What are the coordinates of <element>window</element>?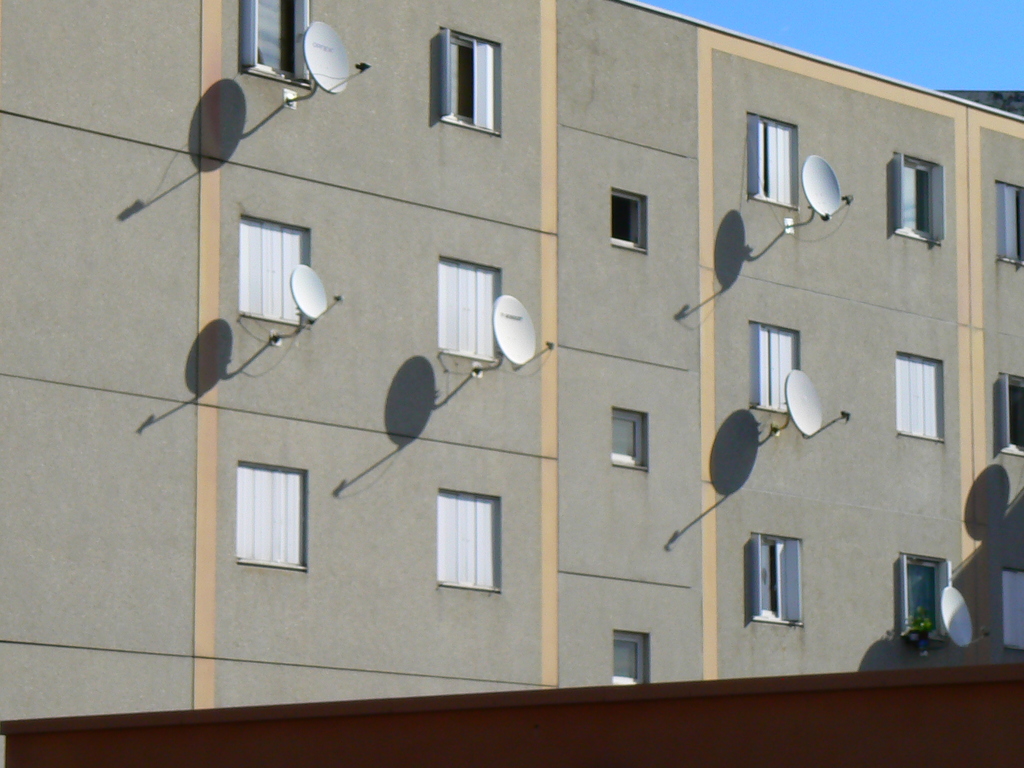
(1001, 566, 1023, 653).
